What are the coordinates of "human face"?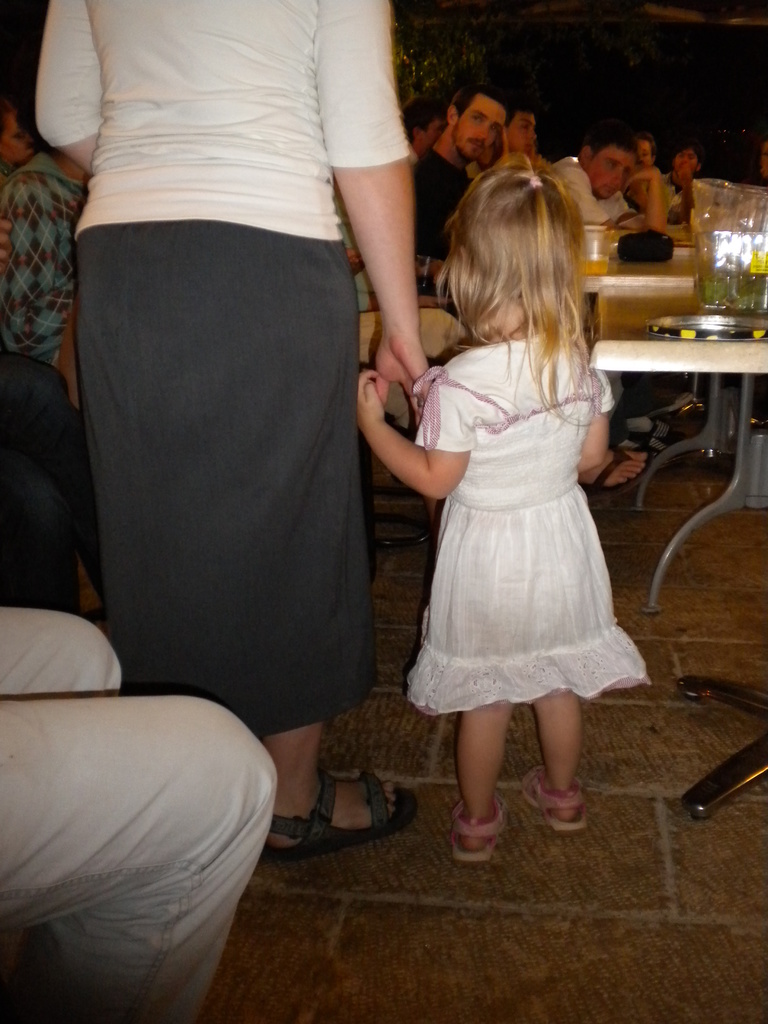
(x1=461, y1=95, x2=508, y2=161).
